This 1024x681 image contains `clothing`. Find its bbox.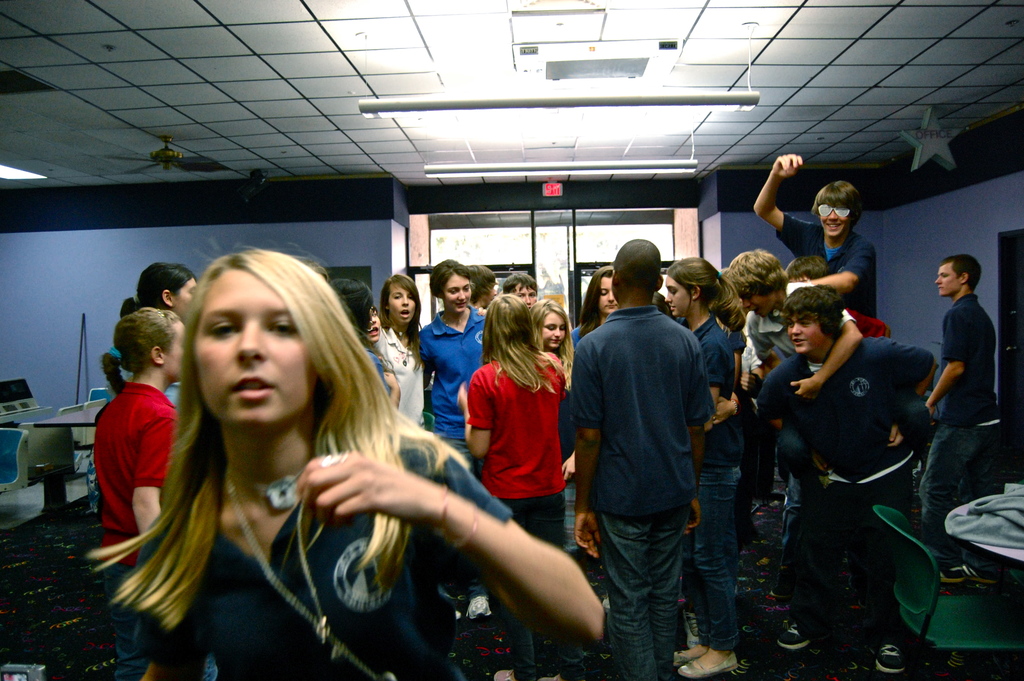
(769,354,936,443).
